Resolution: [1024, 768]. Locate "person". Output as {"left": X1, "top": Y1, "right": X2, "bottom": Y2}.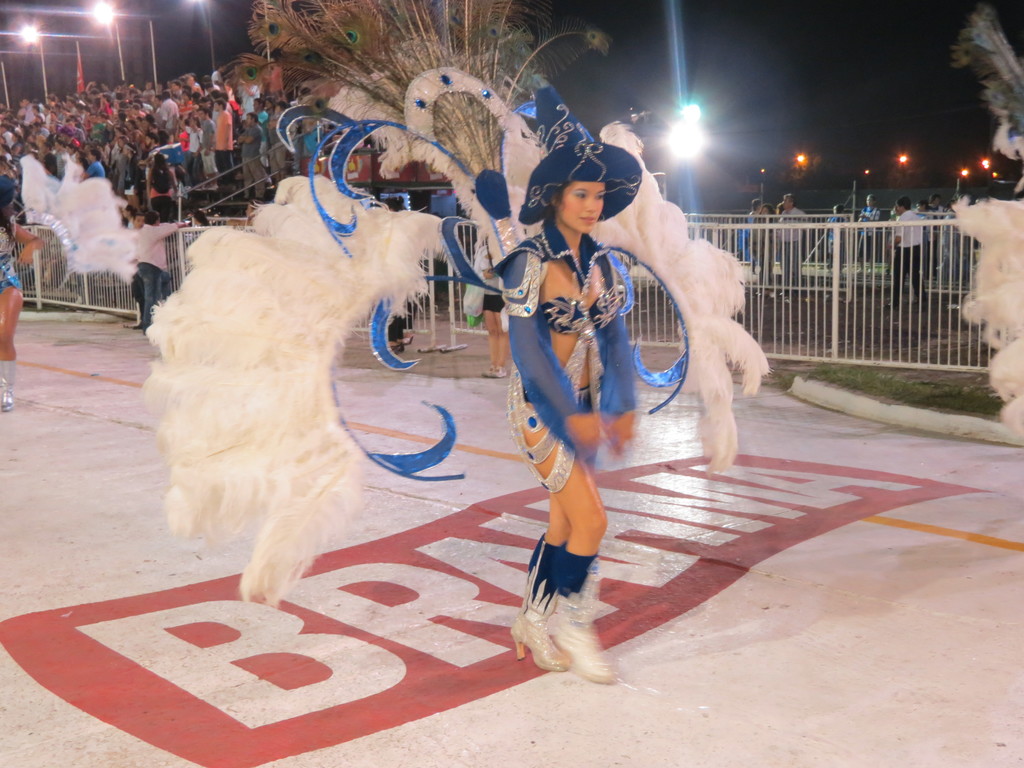
{"left": 738, "top": 195, "right": 759, "bottom": 252}.
